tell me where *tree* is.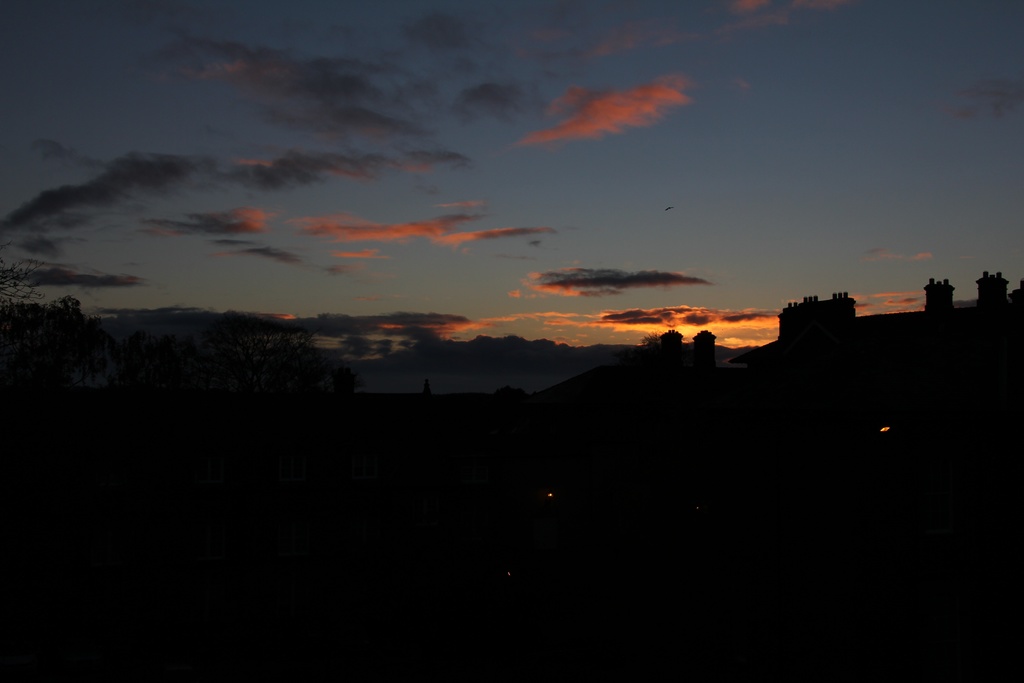
*tree* is at [30,292,138,398].
